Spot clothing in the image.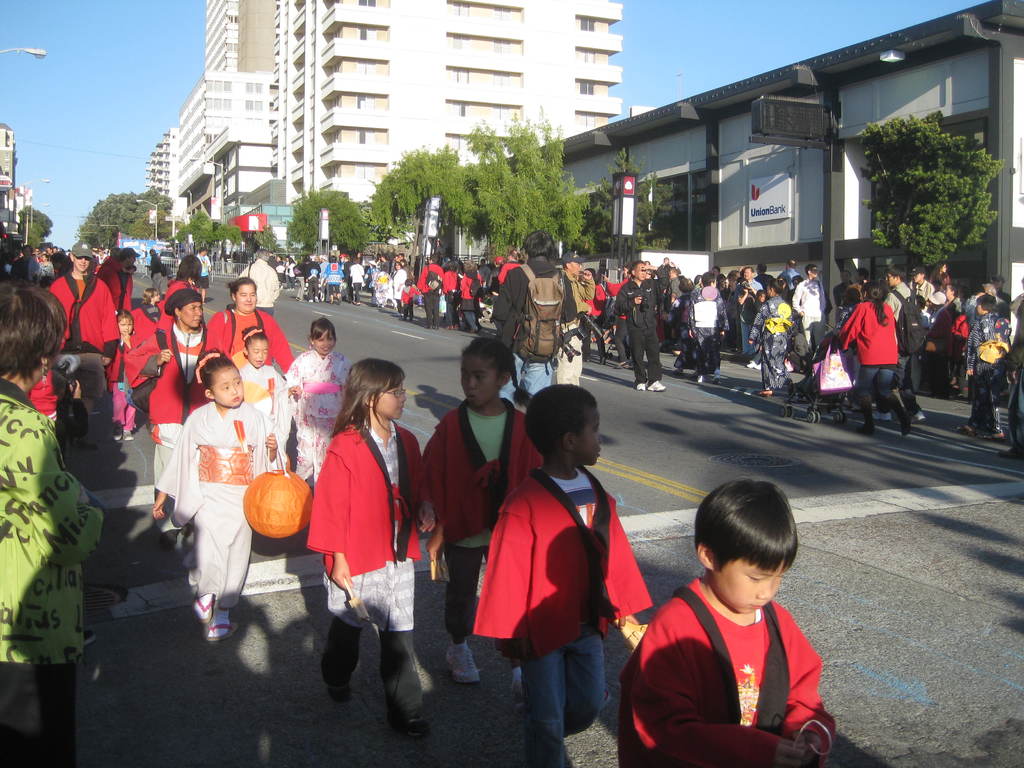
clothing found at <box>309,415,420,716</box>.
